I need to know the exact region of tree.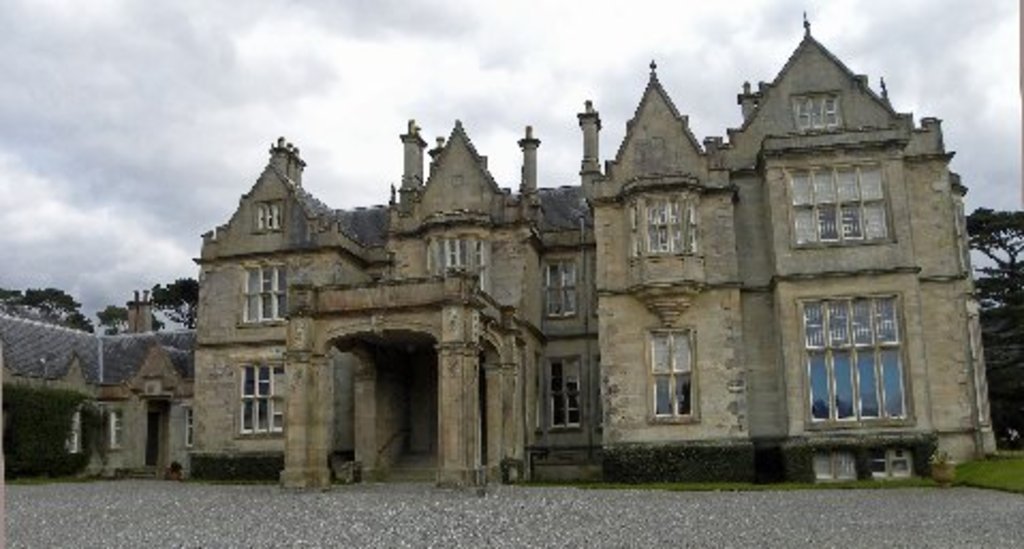
Region: 94:305:128:333.
